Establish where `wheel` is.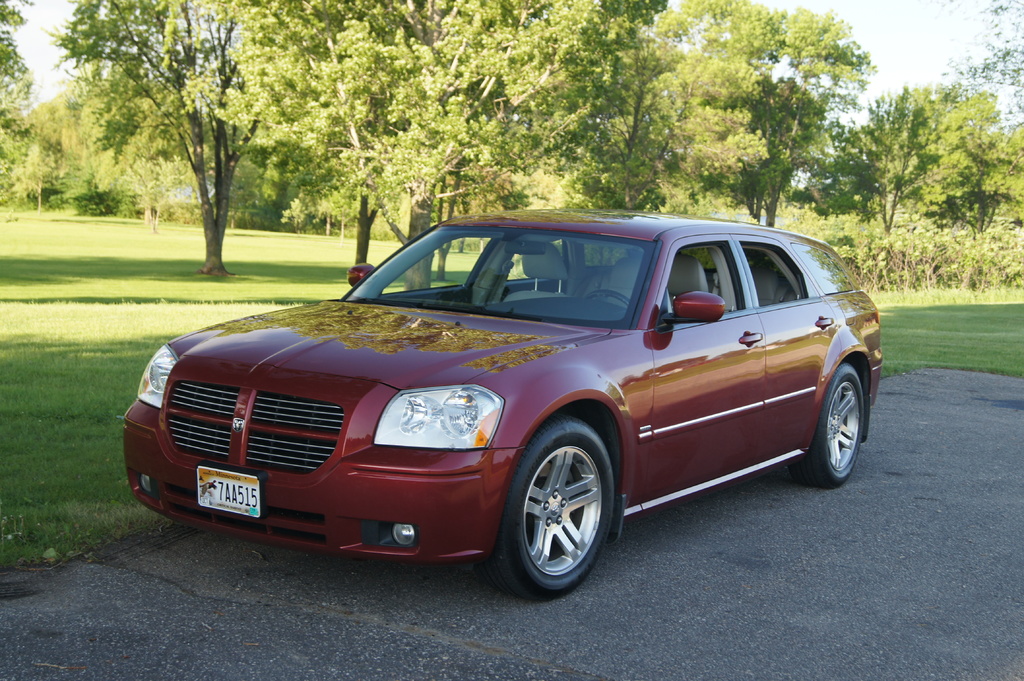
Established at bbox=(789, 362, 868, 485).
